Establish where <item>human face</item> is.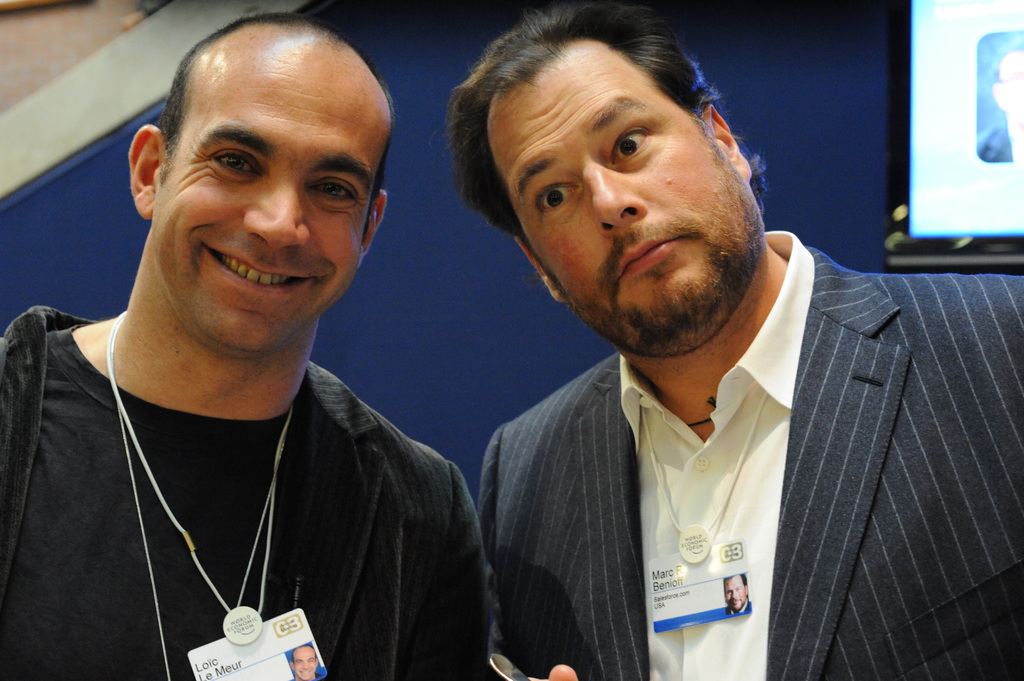
Established at (left=295, top=646, right=313, bottom=678).
